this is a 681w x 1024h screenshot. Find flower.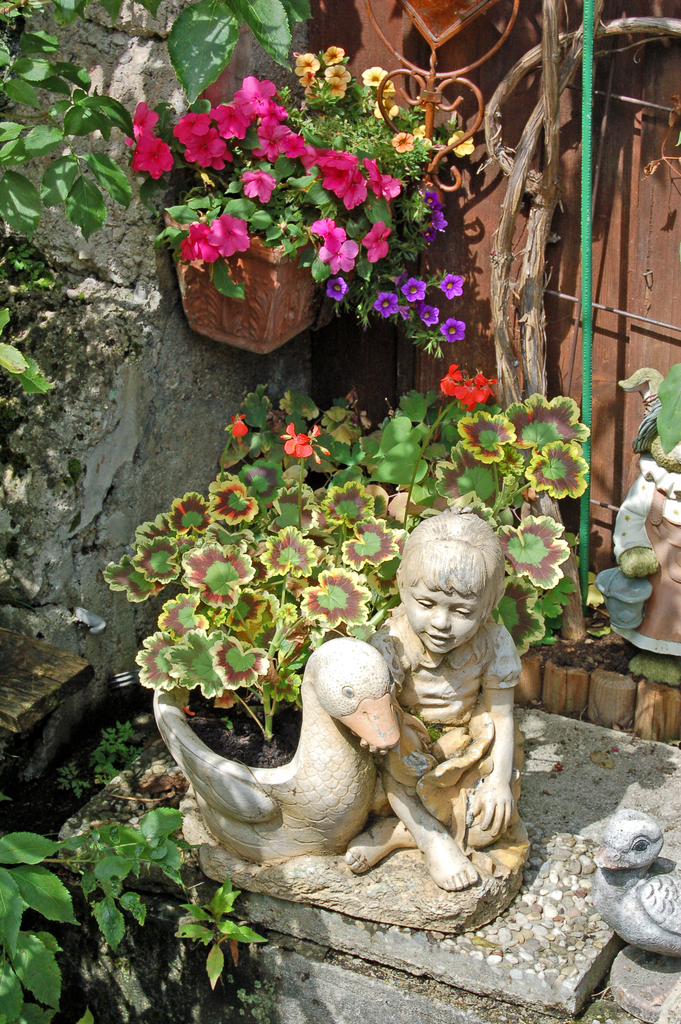
Bounding box: 120,95,158,148.
